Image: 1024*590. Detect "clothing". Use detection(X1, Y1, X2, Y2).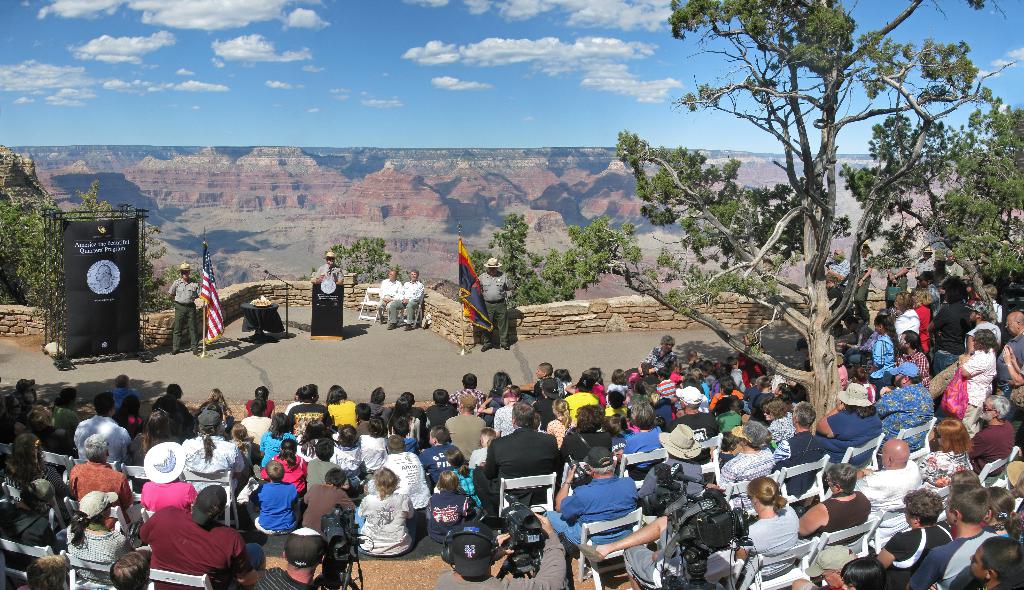
detection(644, 346, 678, 378).
